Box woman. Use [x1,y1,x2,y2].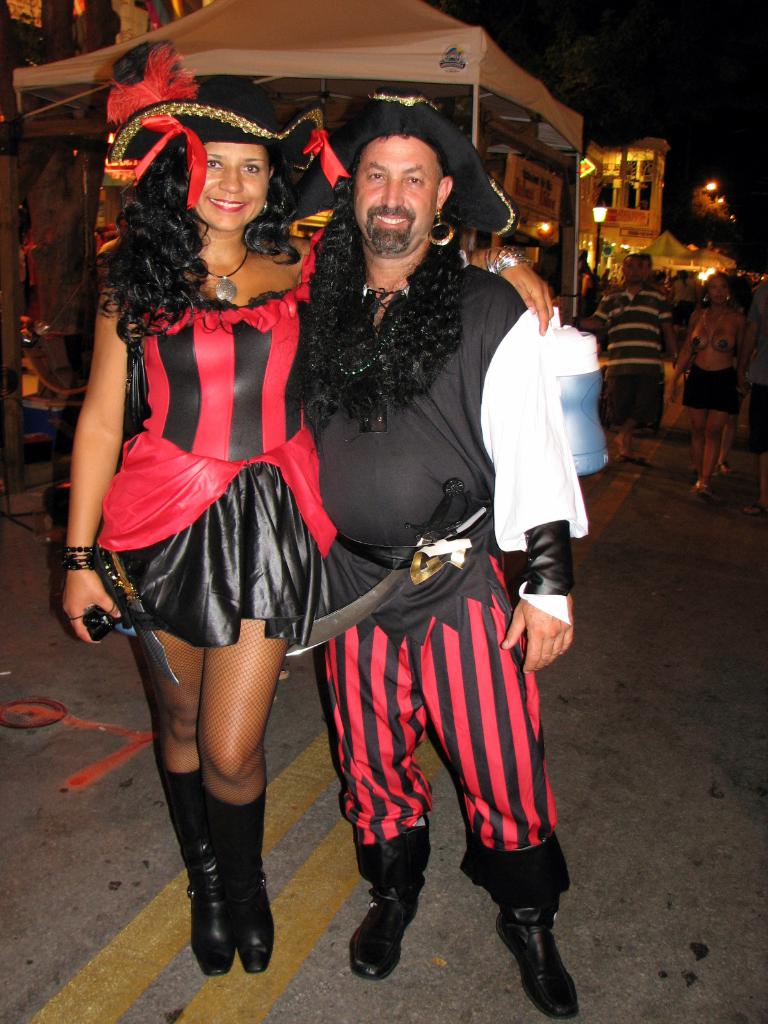
[665,268,742,490].
